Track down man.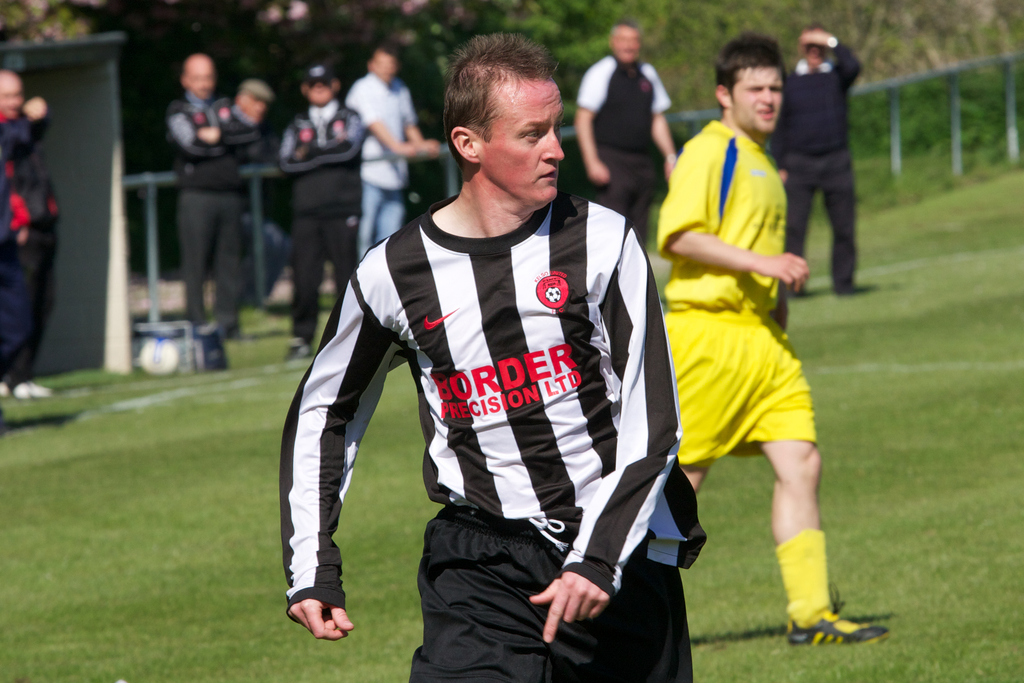
Tracked to Rect(288, 46, 697, 671).
